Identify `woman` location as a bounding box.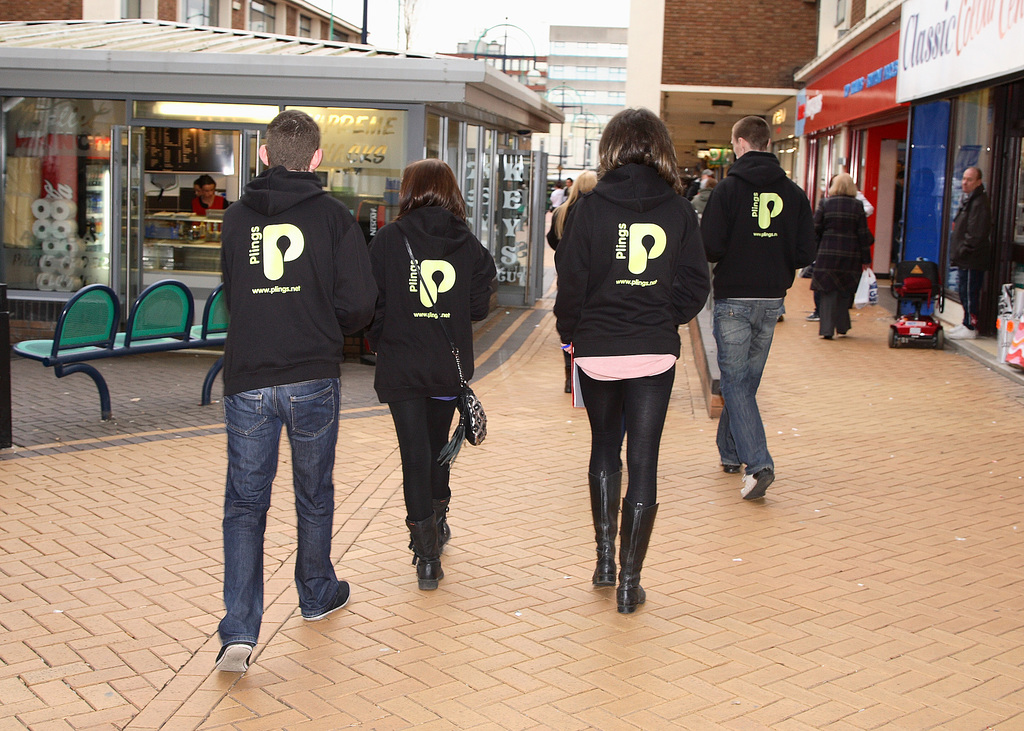
<box>550,104,723,606</box>.
